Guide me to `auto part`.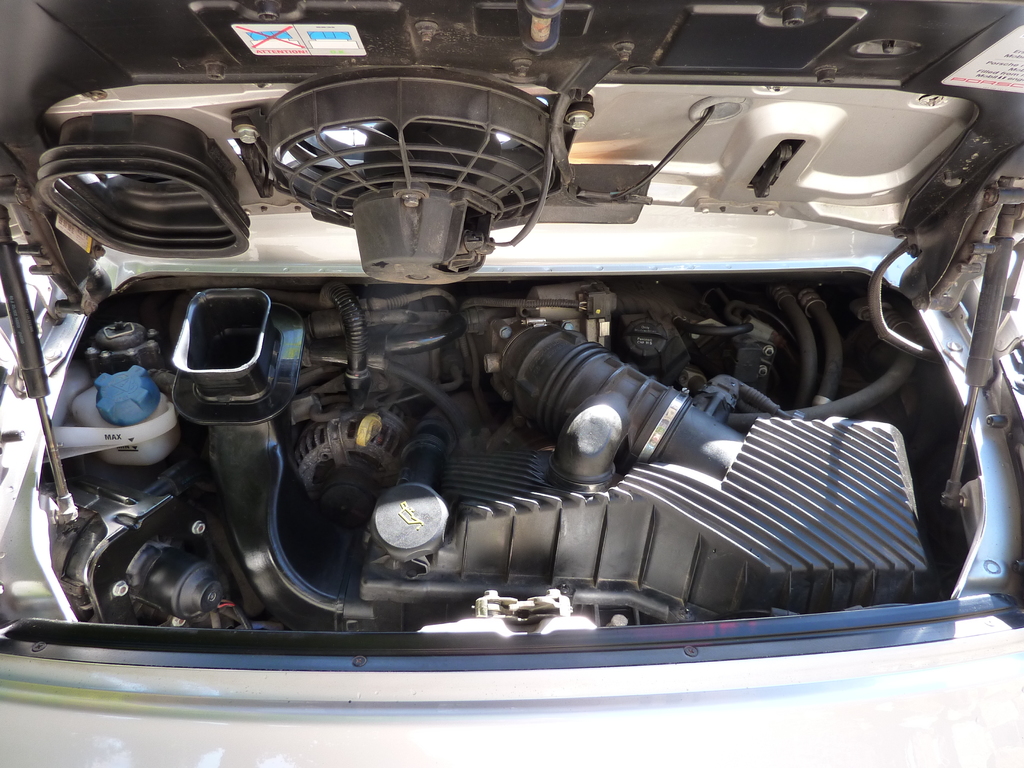
Guidance: 35 108 271 260.
